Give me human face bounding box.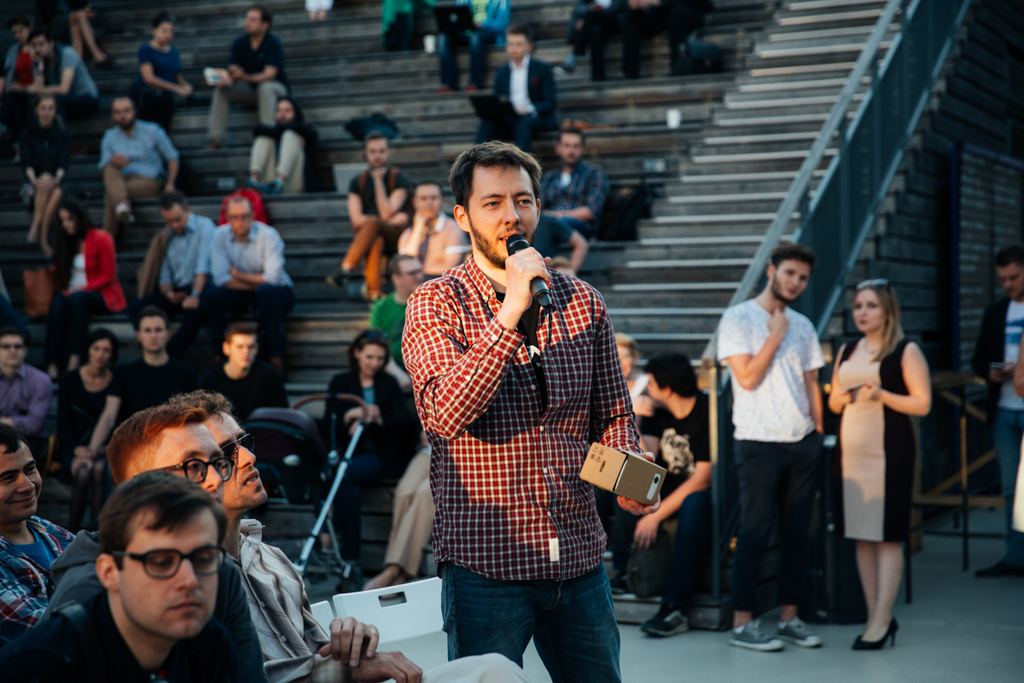
113:99:136:128.
